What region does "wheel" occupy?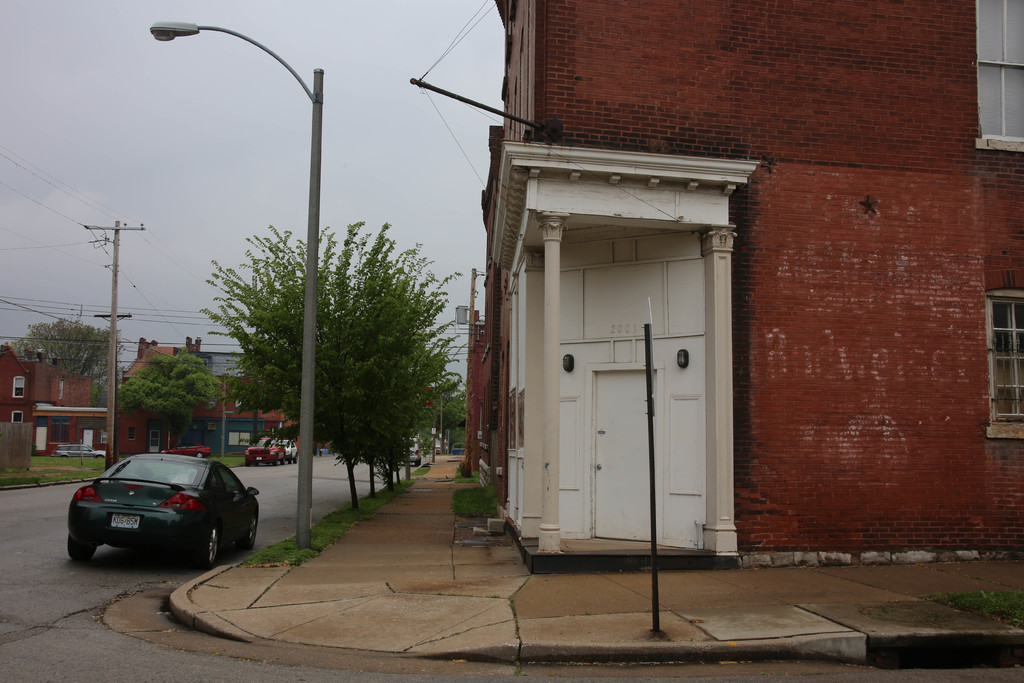
x1=238 y1=513 x2=253 y2=552.
